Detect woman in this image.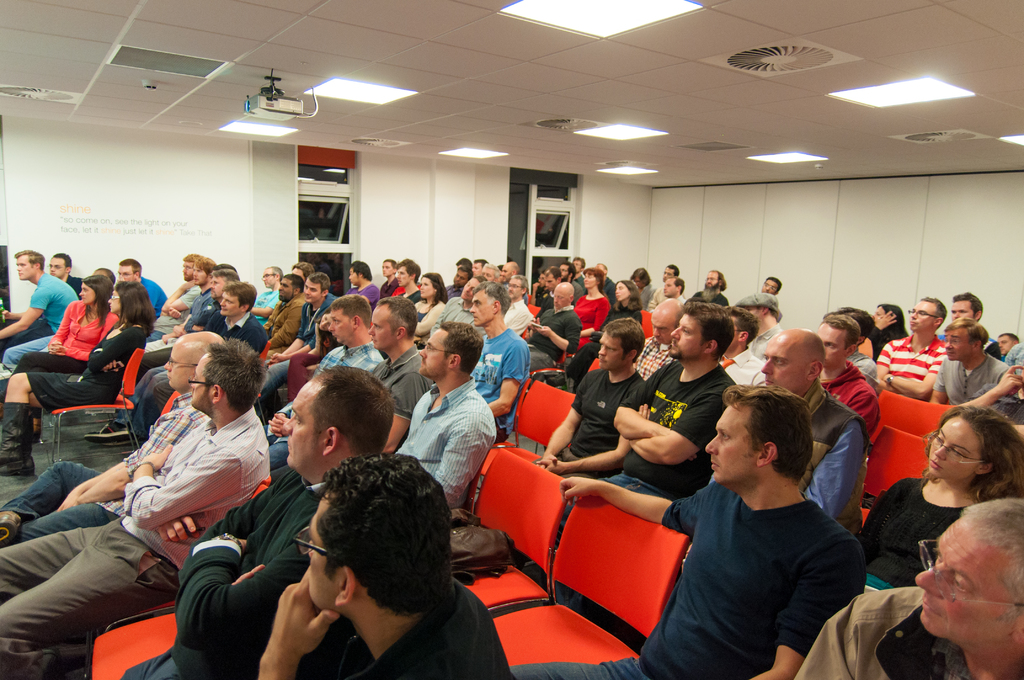
Detection: (x1=284, y1=295, x2=340, y2=379).
